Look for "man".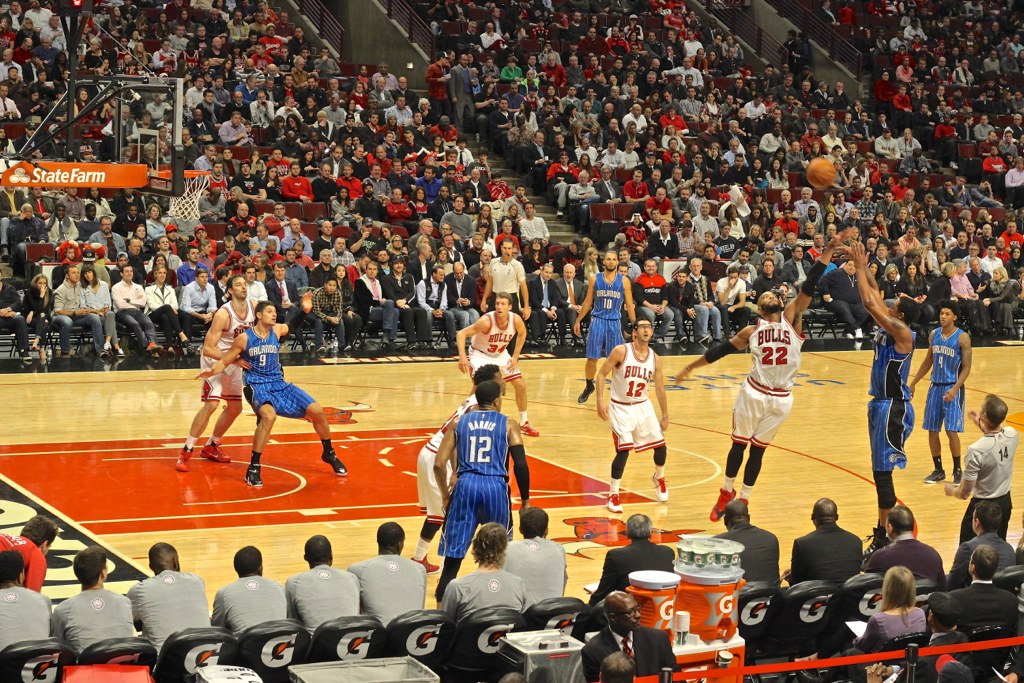
Found: x1=311 y1=44 x2=340 y2=76.
